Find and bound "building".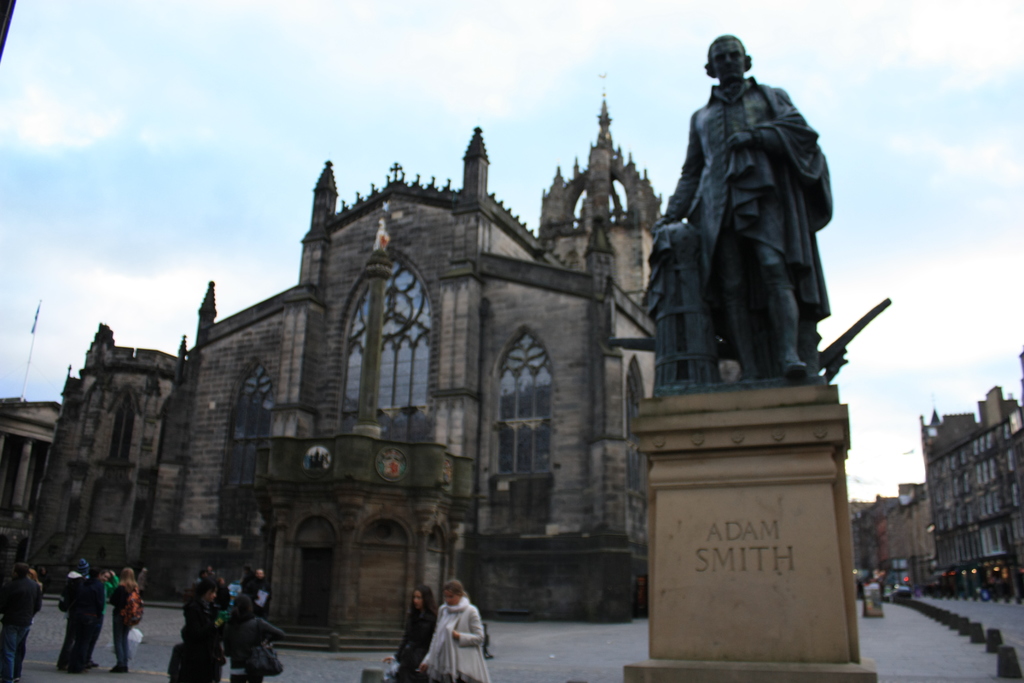
Bound: 845:481:934:591.
